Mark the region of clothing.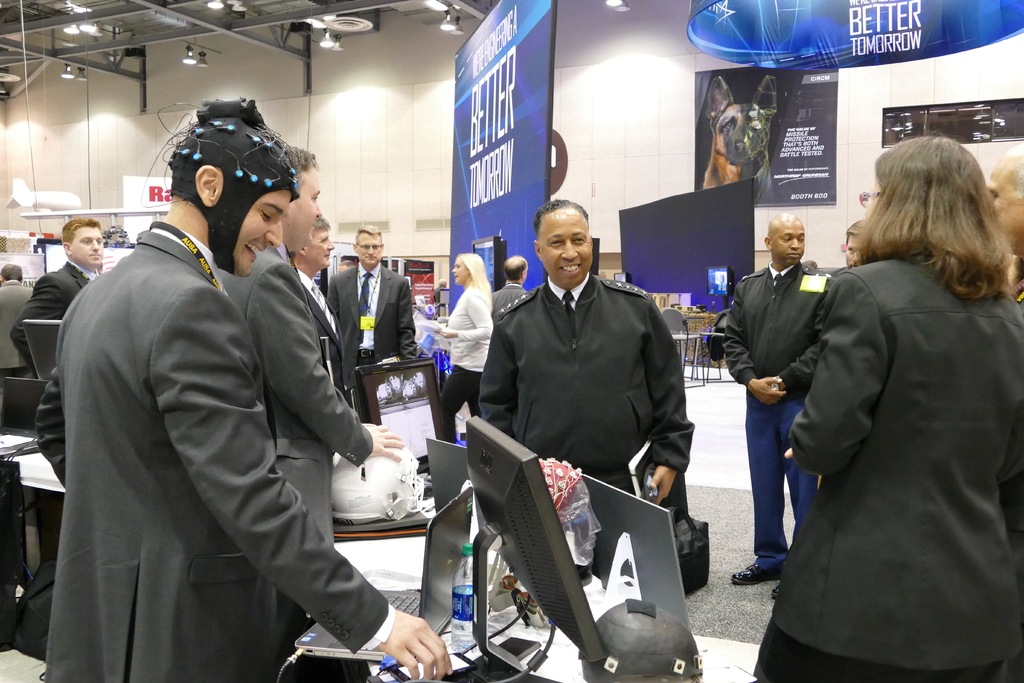
Region: box=[752, 244, 1023, 682].
